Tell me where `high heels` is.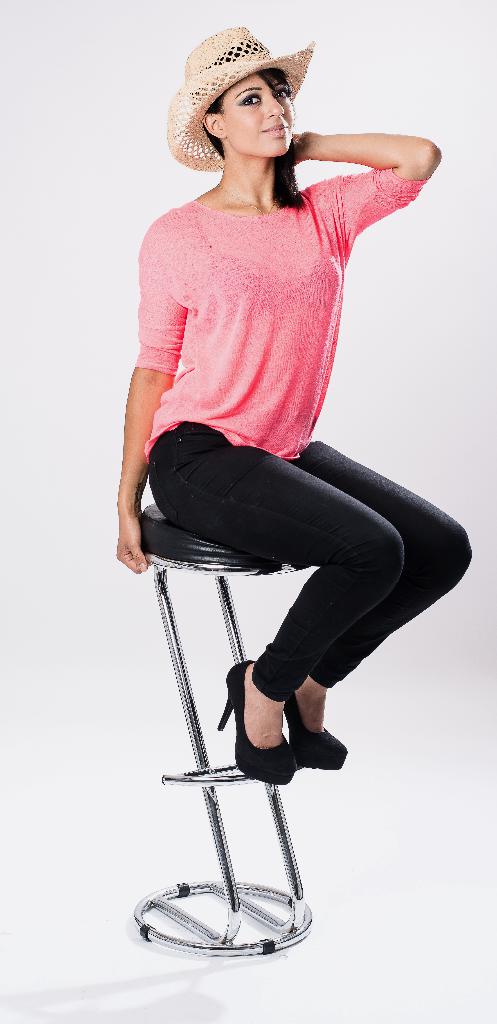
`high heels` is at region(287, 697, 349, 770).
